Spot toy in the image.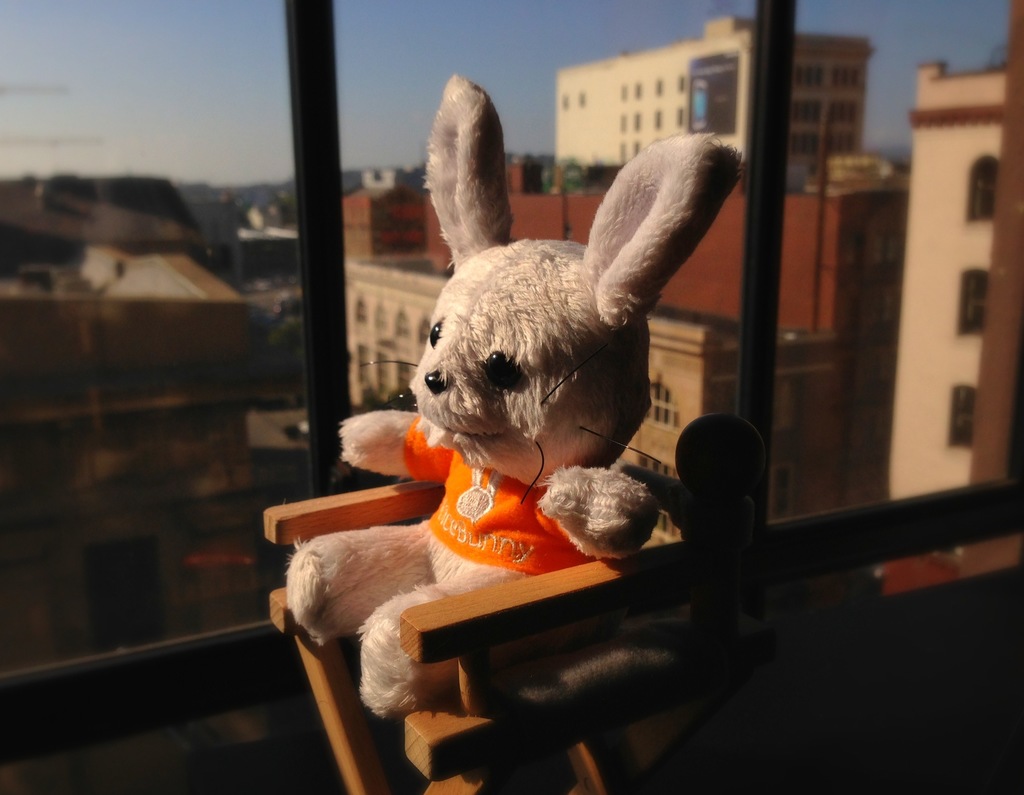
toy found at bbox=[266, 117, 761, 724].
